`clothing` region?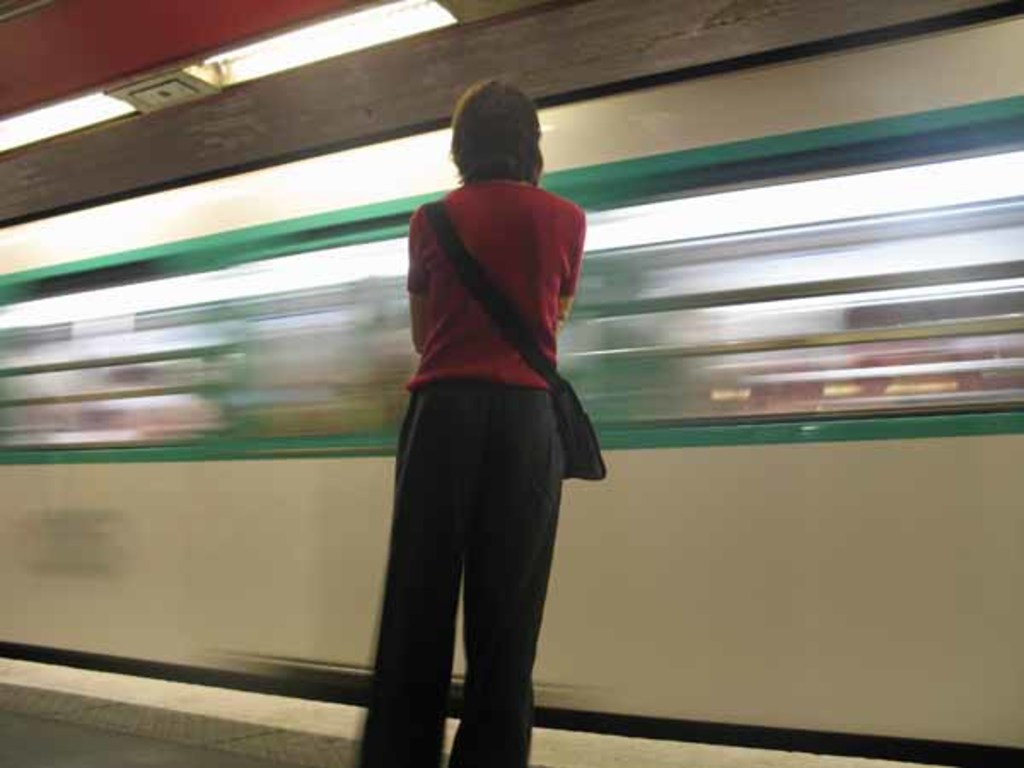
Rect(336, 174, 604, 766)
